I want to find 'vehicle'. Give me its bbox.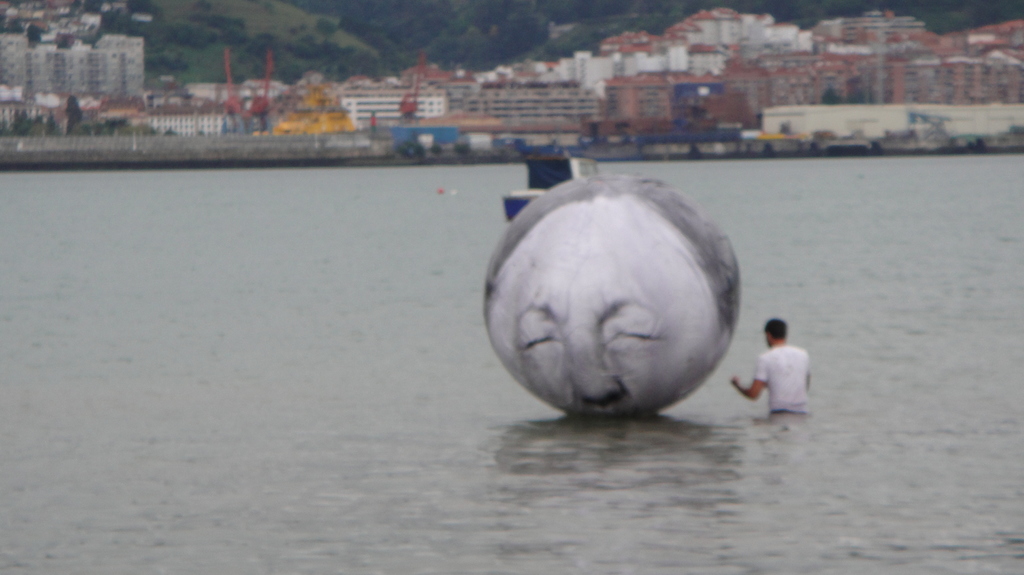
[x1=878, y1=104, x2=950, y2=154].
